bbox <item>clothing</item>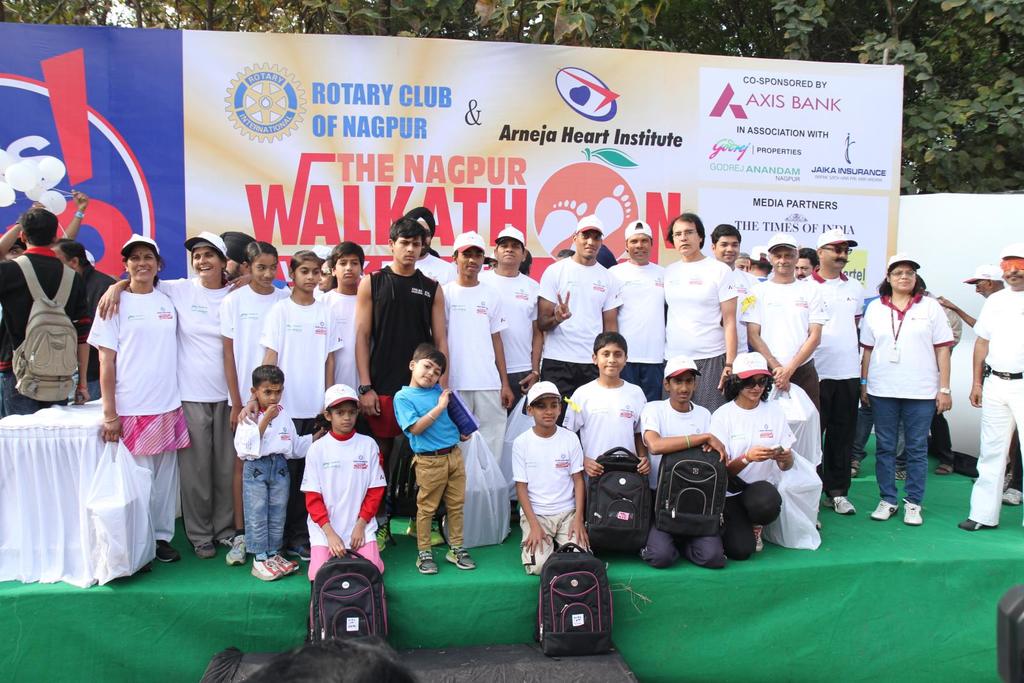
select_region(861, 291, 957, 502)
